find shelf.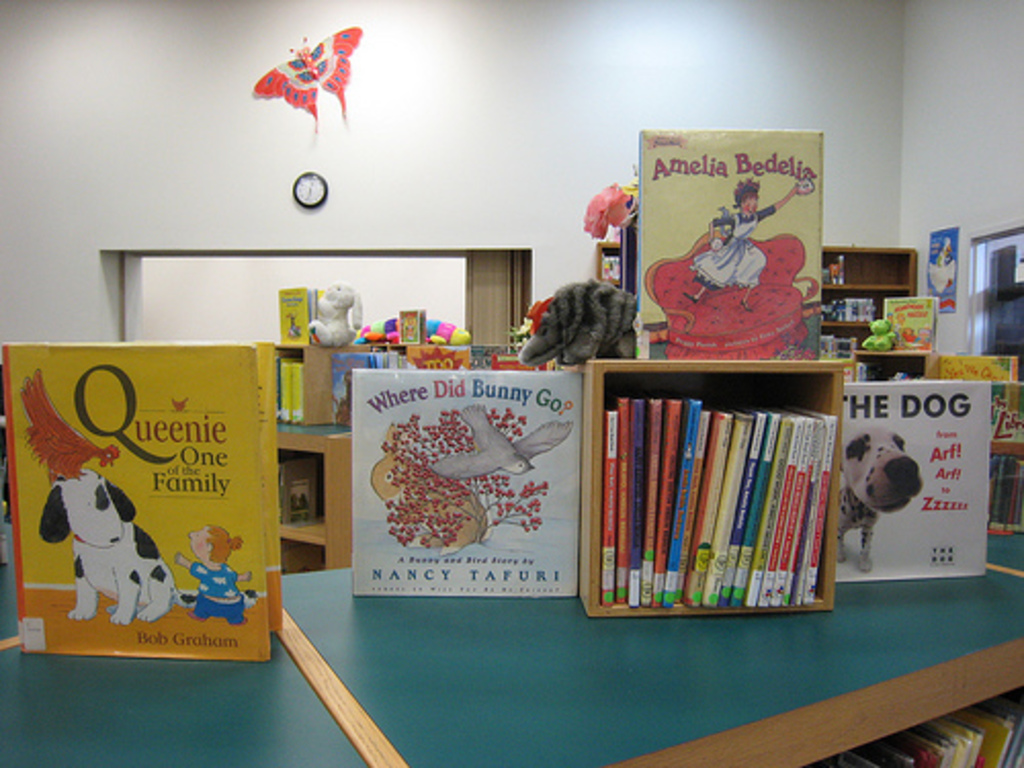
(x1=592, y1=242, x2=936, y2=385).
